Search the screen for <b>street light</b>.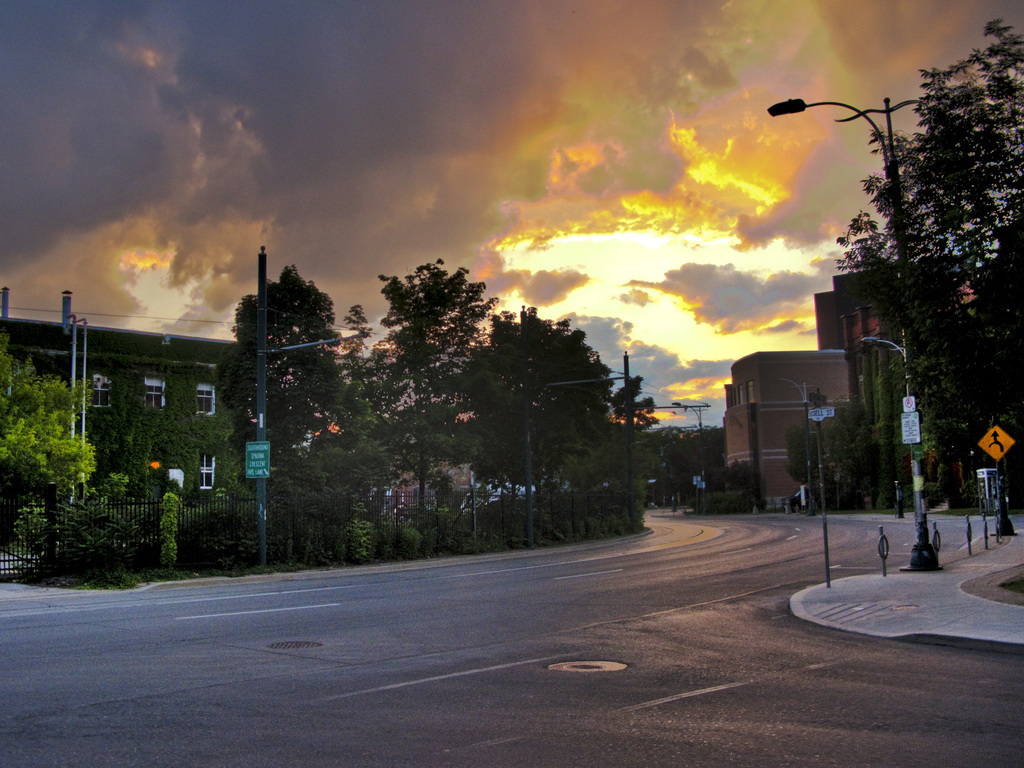
Found at 670, 401, 706, 517.
